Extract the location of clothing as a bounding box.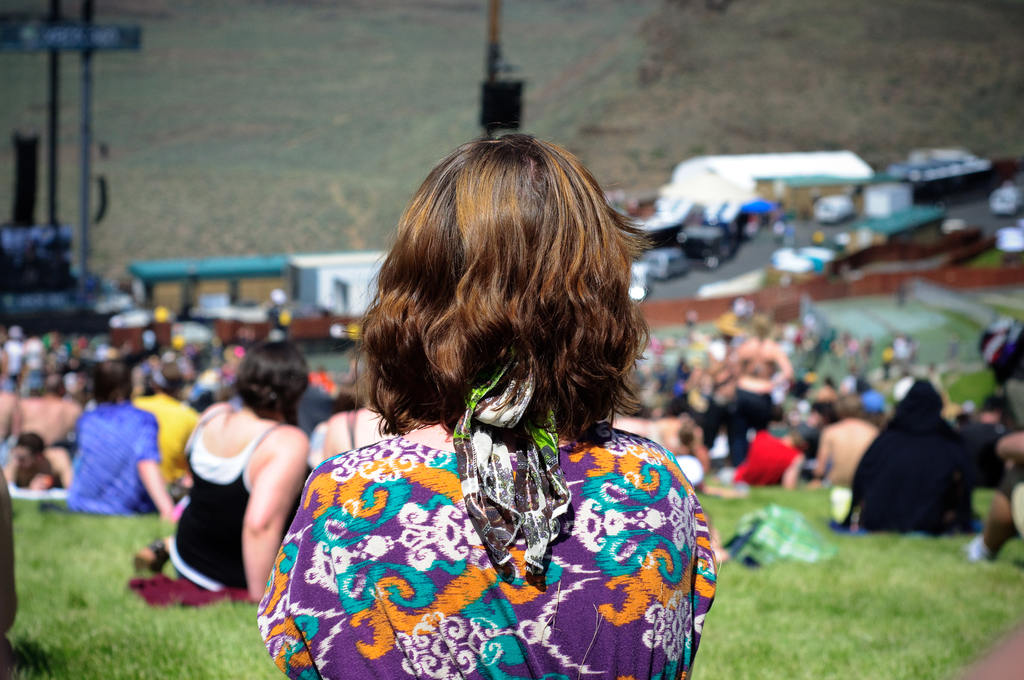
l=738, t=433, r=797, b=487.
